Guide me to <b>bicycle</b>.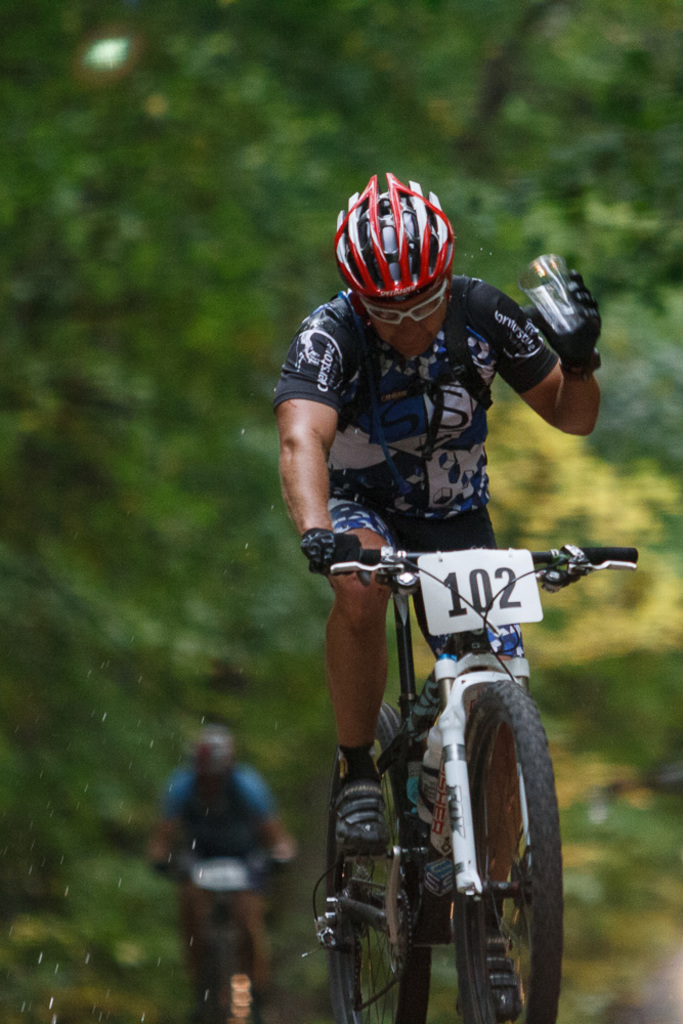
Guidance: 284, 481, 613, 1023.
